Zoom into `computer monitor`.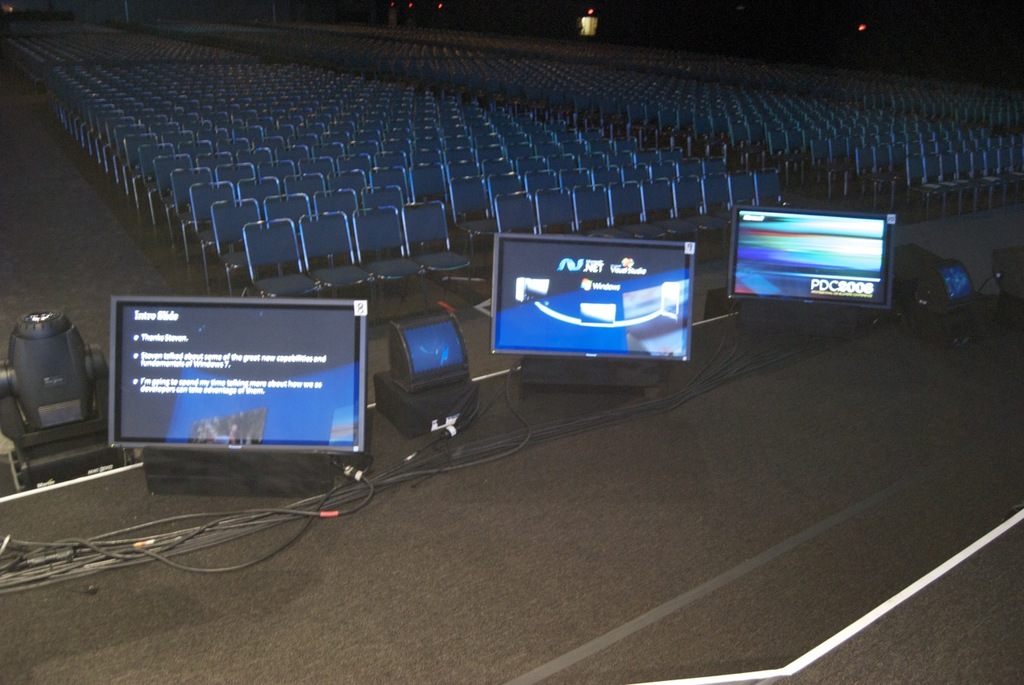
Zoom target: (100, 296, 363, 493).
